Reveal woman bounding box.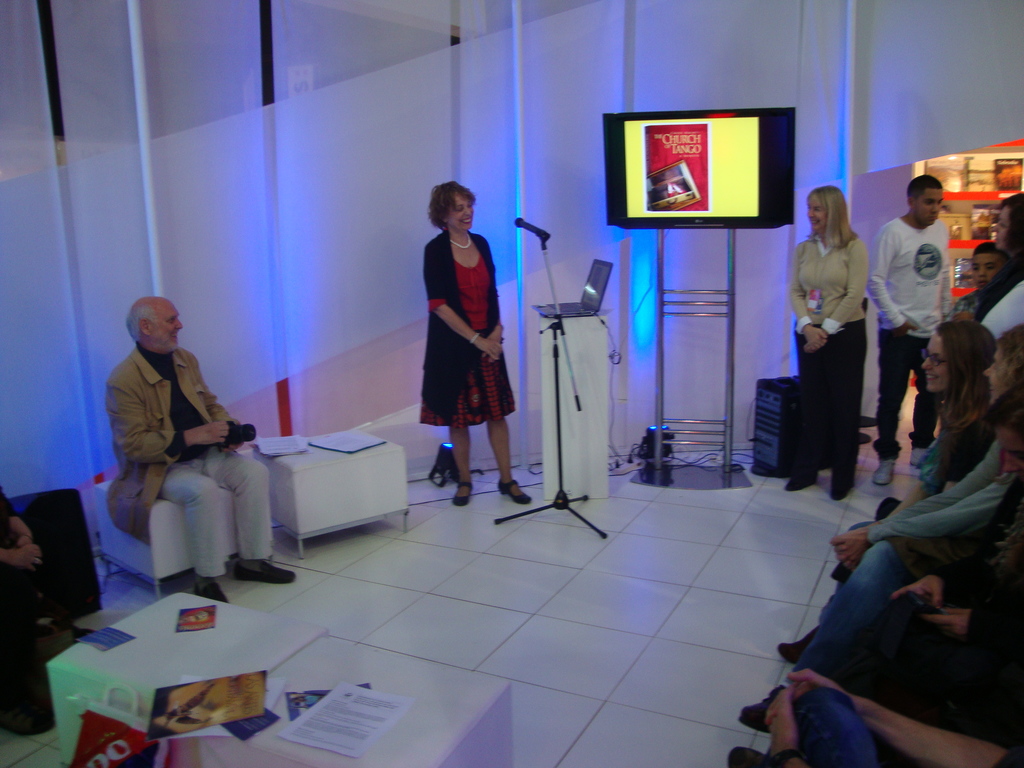
Revealed: [left=877, top=320, right=1001, bottom=517].
